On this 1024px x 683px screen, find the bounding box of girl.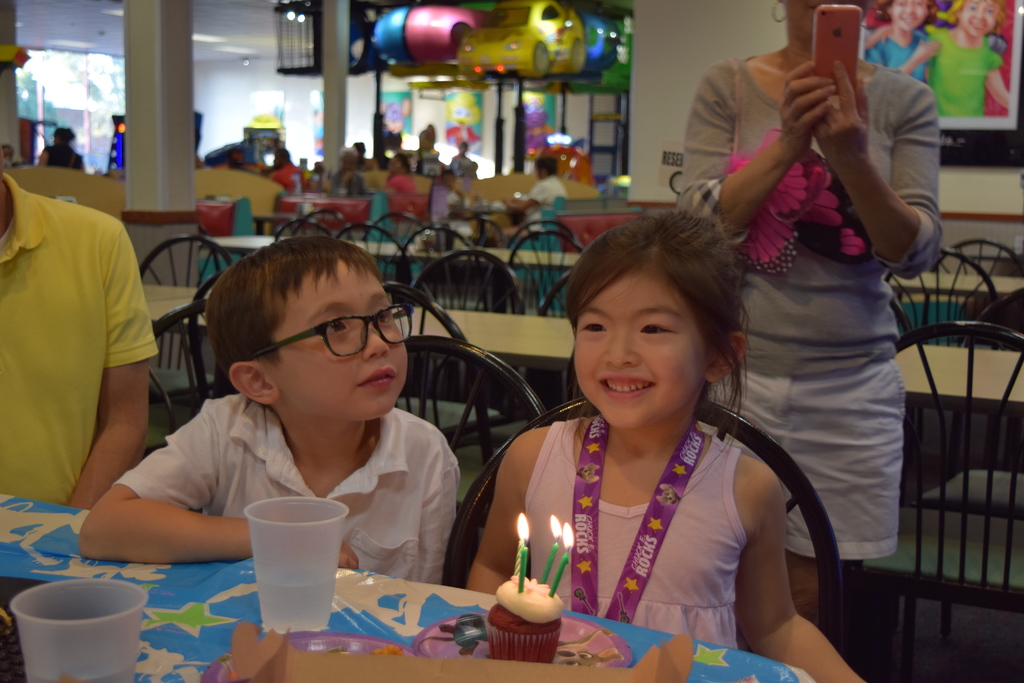
Bounding box: [461, 207, 869, 682].
